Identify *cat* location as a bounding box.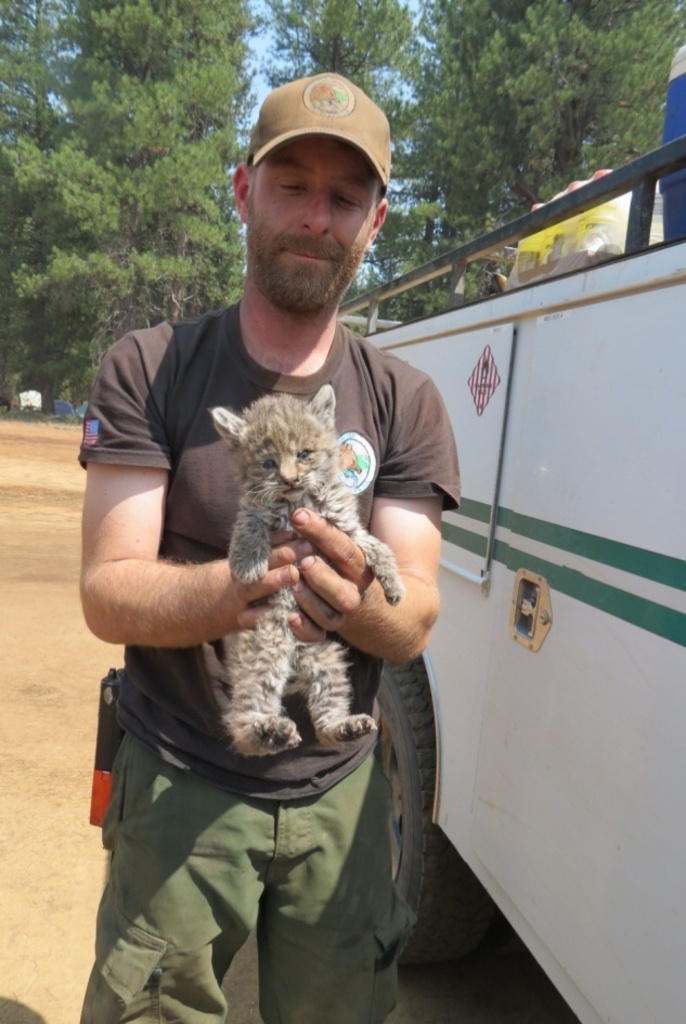
<bbox>211, 383, 400, 754</bbox>.
